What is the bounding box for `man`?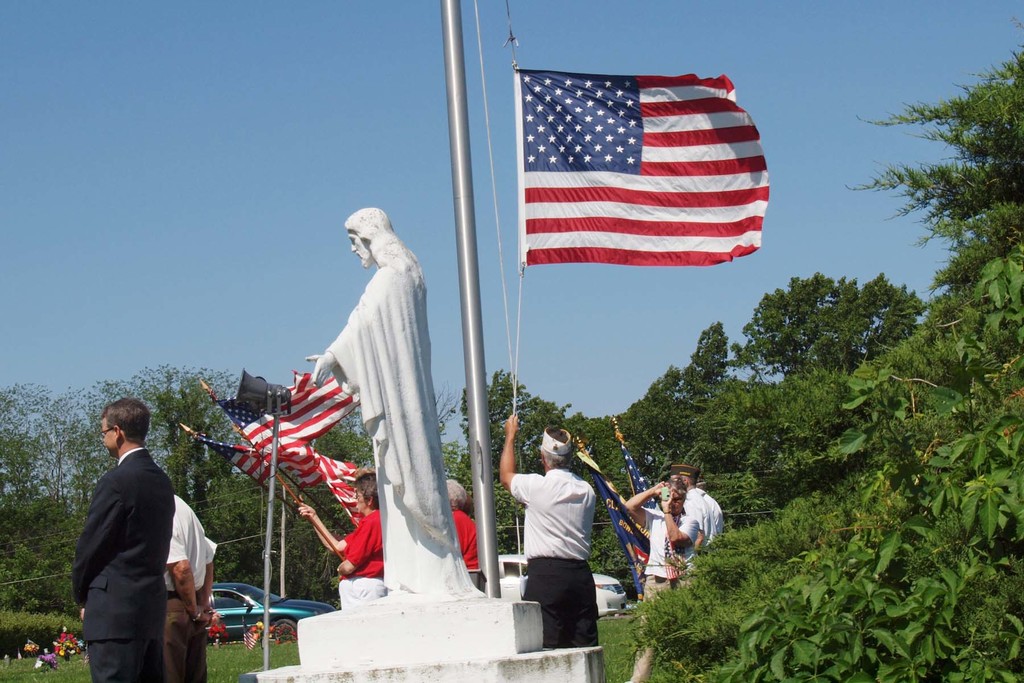
{"x1": 305, "y1": 202, "x2": 489, "y2": 604}.
